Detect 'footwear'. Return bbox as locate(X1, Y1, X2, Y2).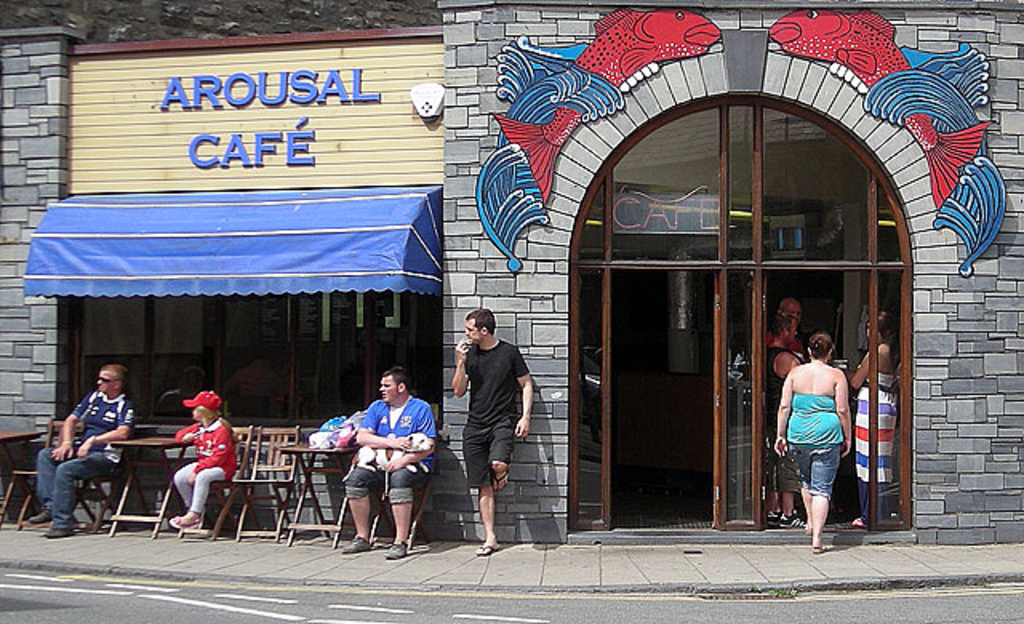
locate(779, 507, 808, 530).
